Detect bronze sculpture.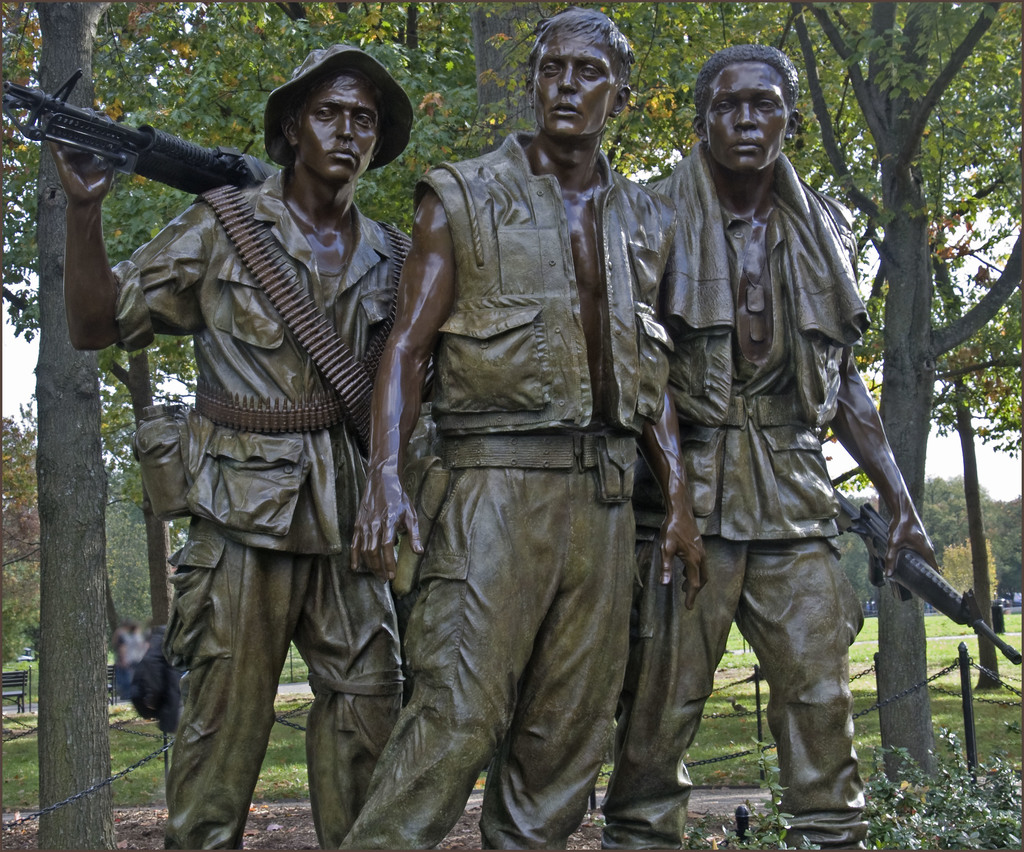
Detected at Rect(366, 19, 709, 851).
